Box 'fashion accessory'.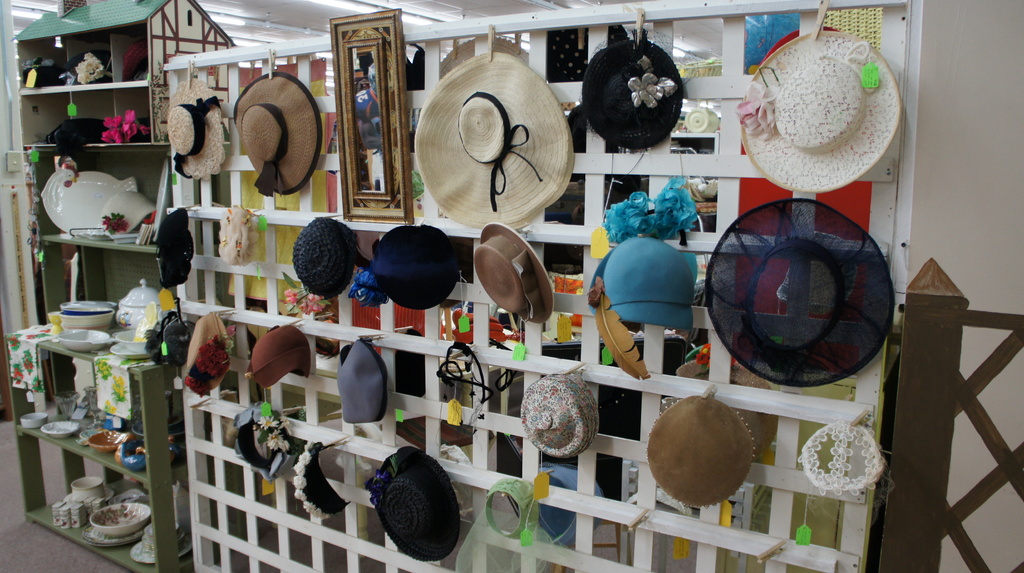
[641,386,760,510].
